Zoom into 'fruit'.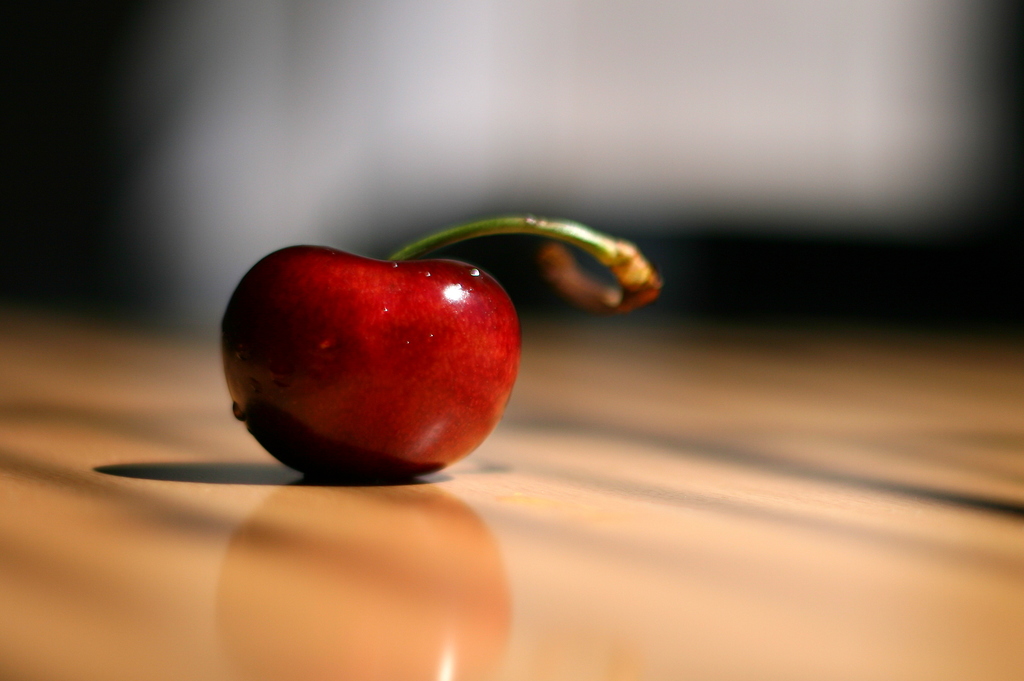
Zoom target: (213,246,506,476).
